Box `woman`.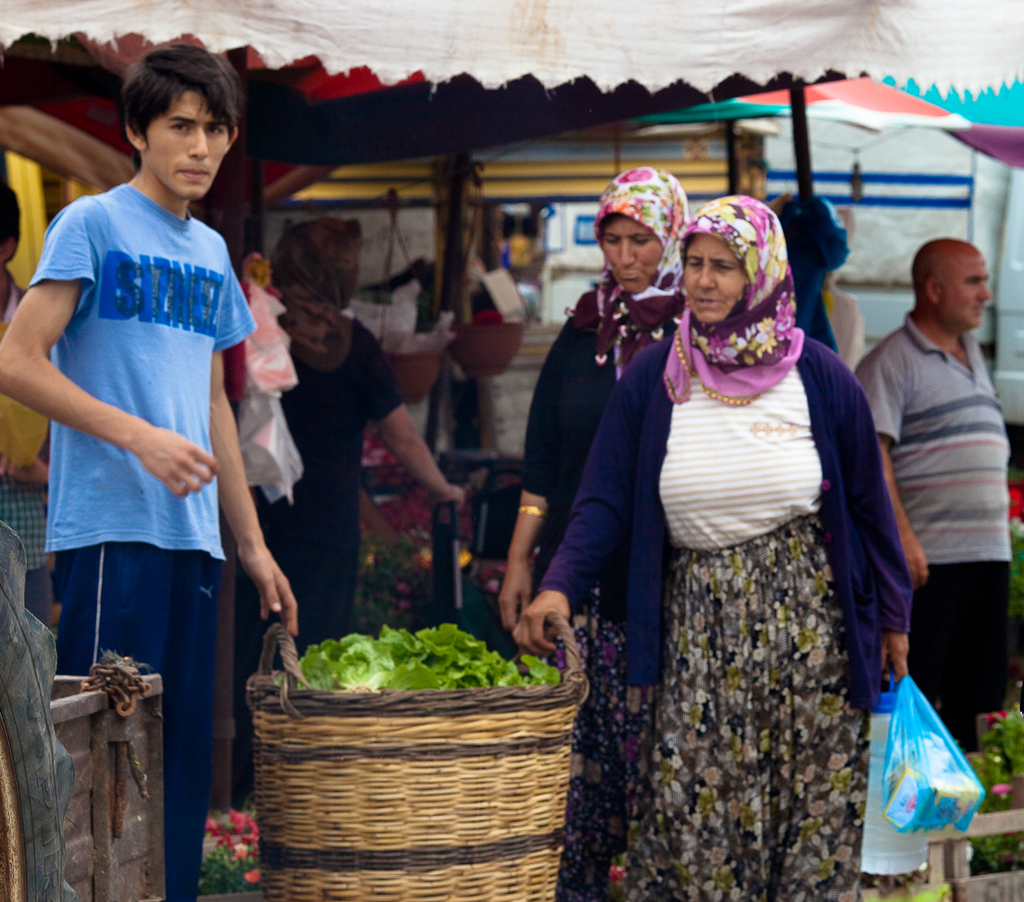
[228,216,465,824].
